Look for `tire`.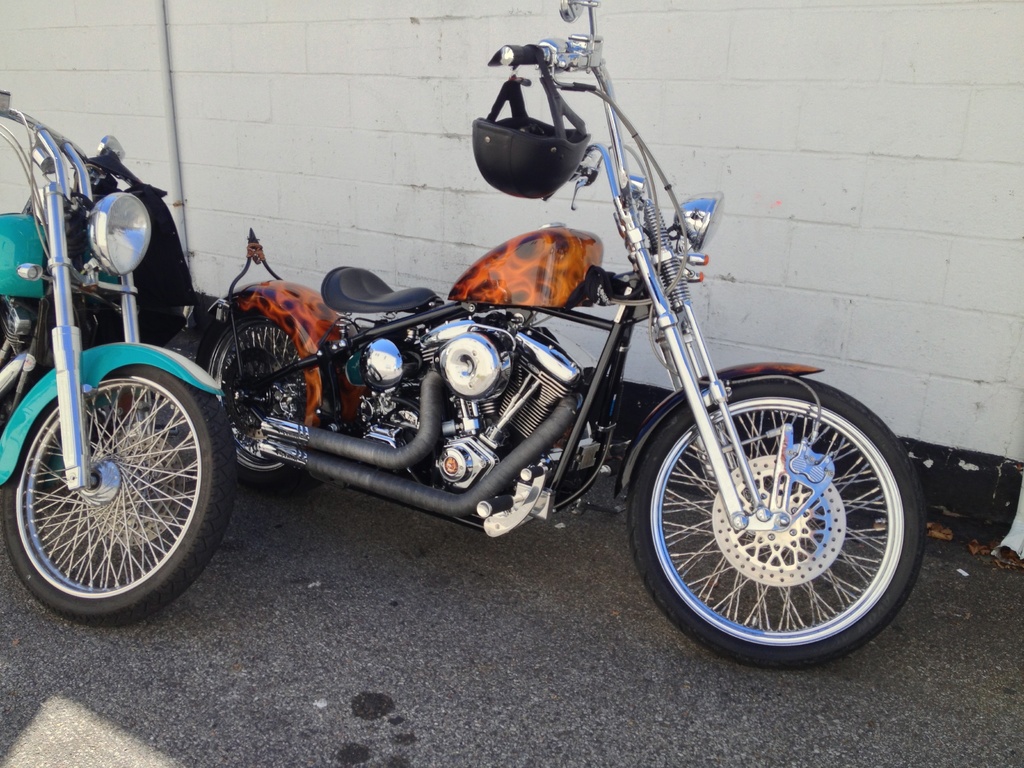
Found: locate(618, 372, 930, 669).
